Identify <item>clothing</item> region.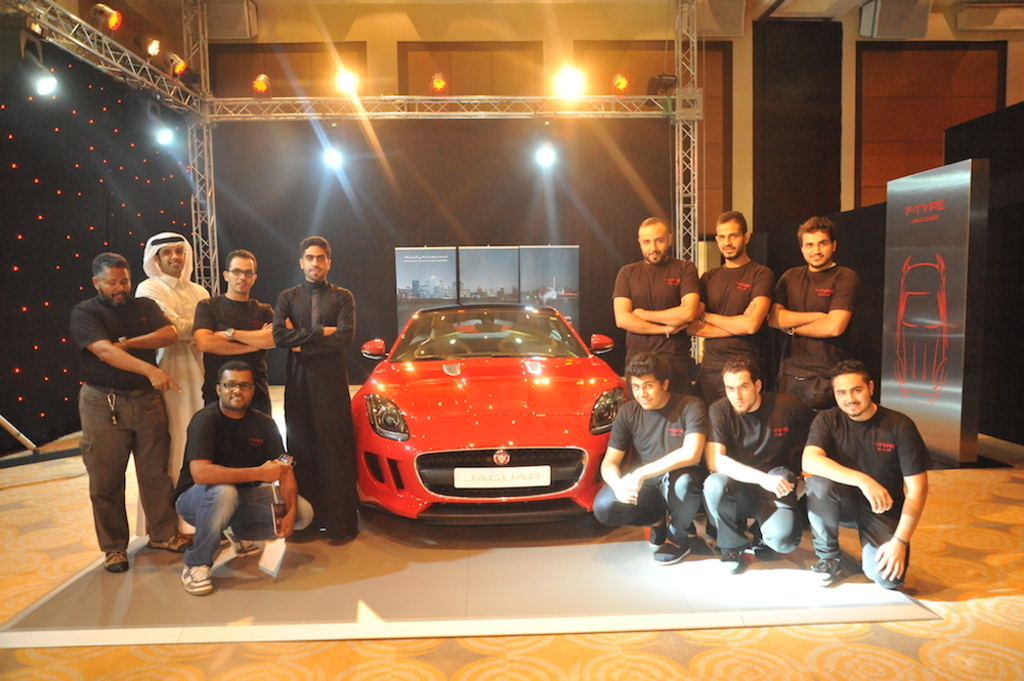
Region: [274, 282, 351, 537].
